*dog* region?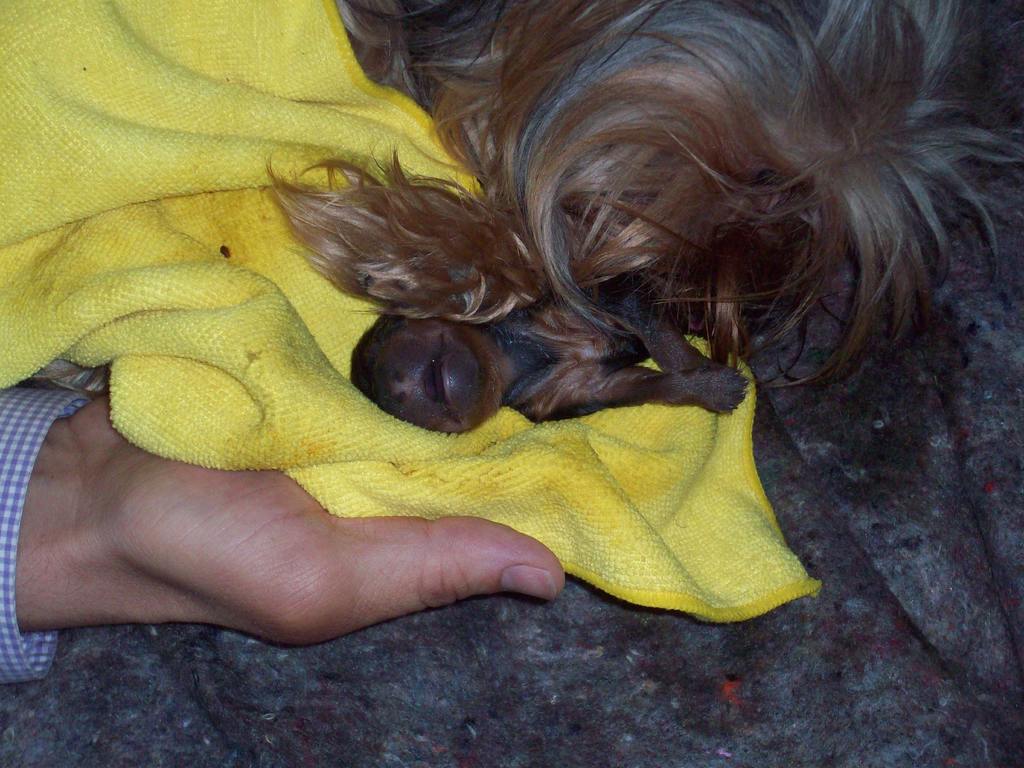
22, 0, 1023, 394
